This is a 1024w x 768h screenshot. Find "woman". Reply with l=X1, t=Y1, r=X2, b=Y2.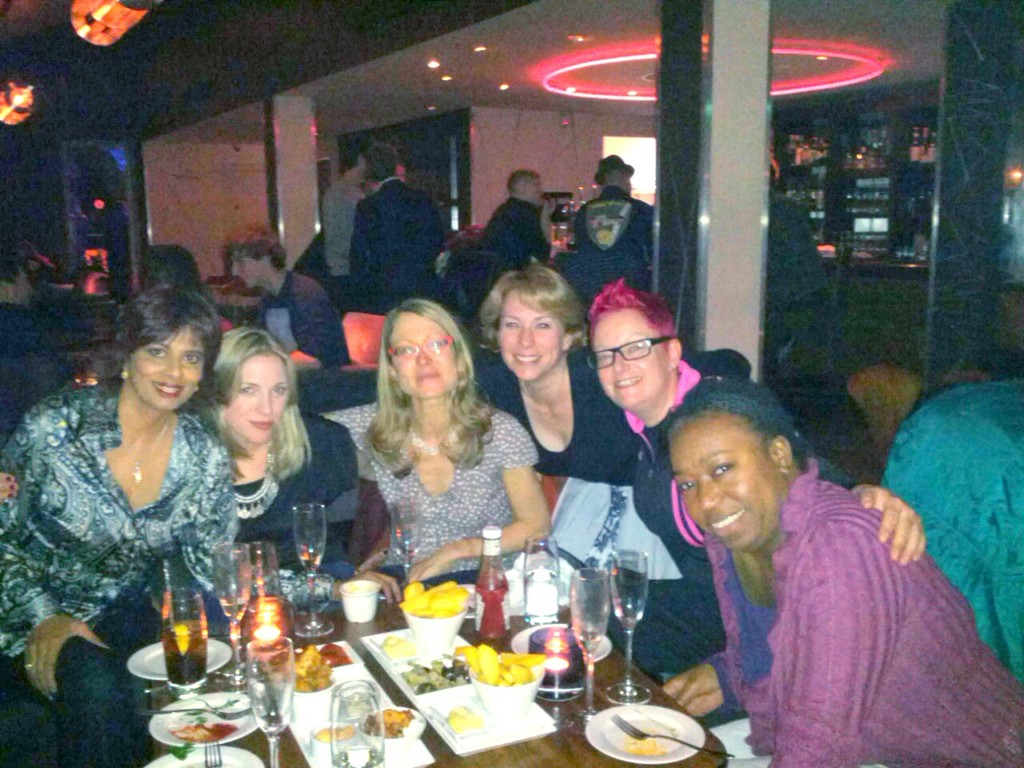
l=0, t=310, r=358, b=616.
